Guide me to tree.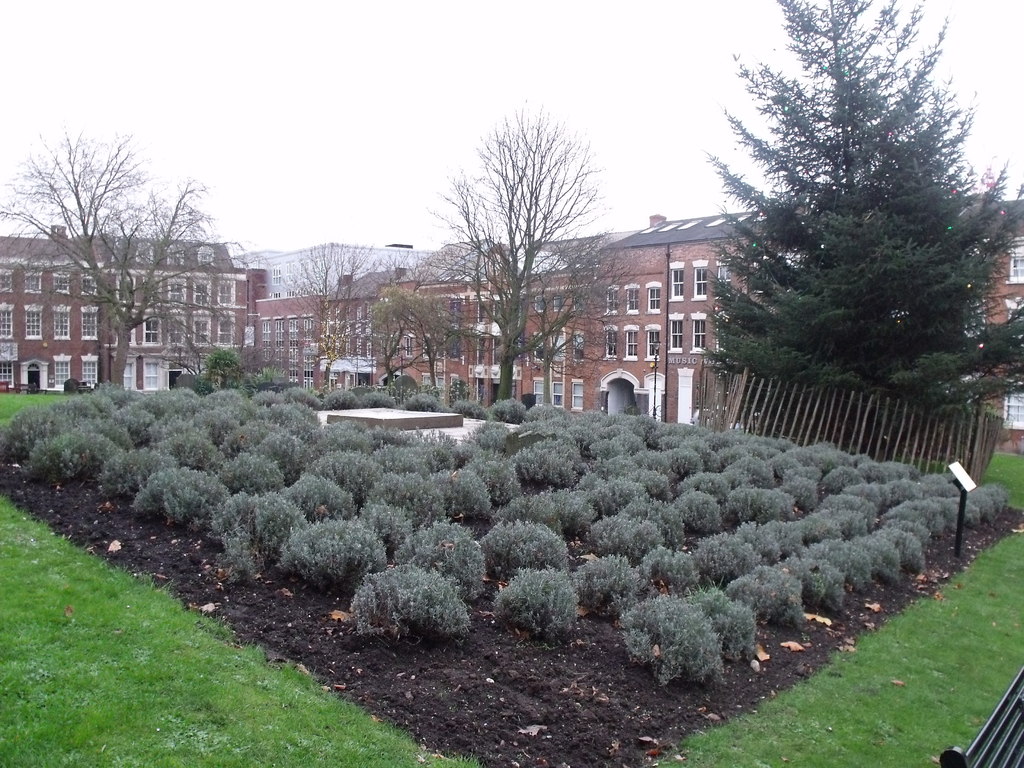
Guidance: (left=411, top=93, right=637, bottom=419).
